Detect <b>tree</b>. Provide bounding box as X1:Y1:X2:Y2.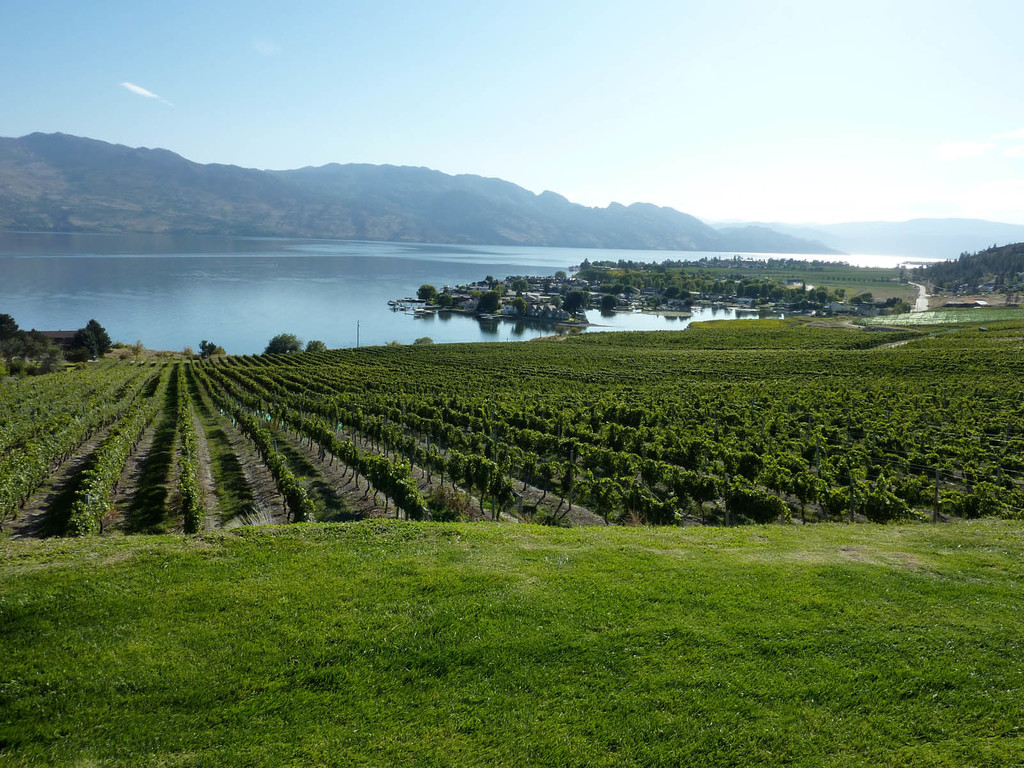
79:330:86:351.
